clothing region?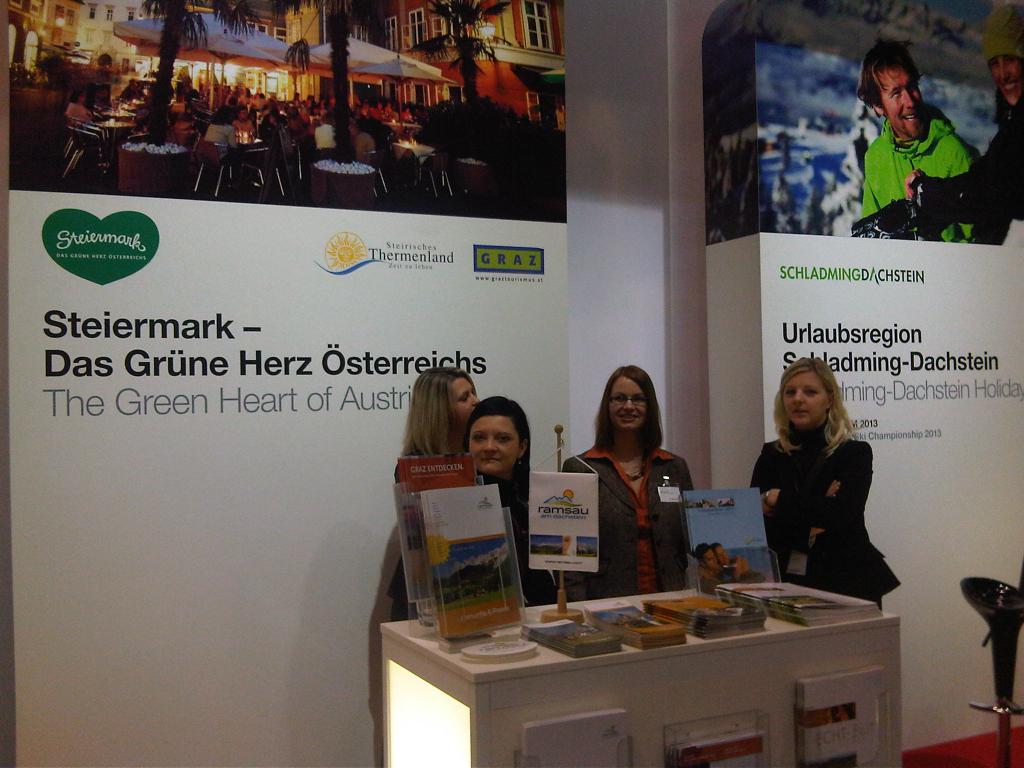
<region>738, 436, 902, 634</region>
